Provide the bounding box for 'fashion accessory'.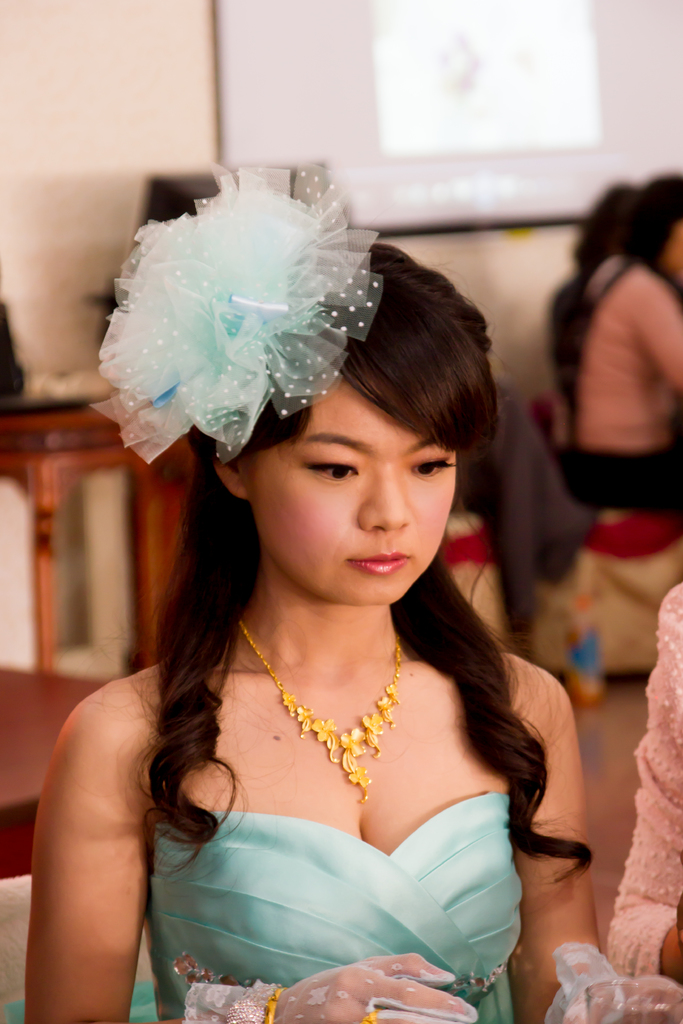
{"left": 93, "top": 159, "right": 385, "bottom": 468}.
